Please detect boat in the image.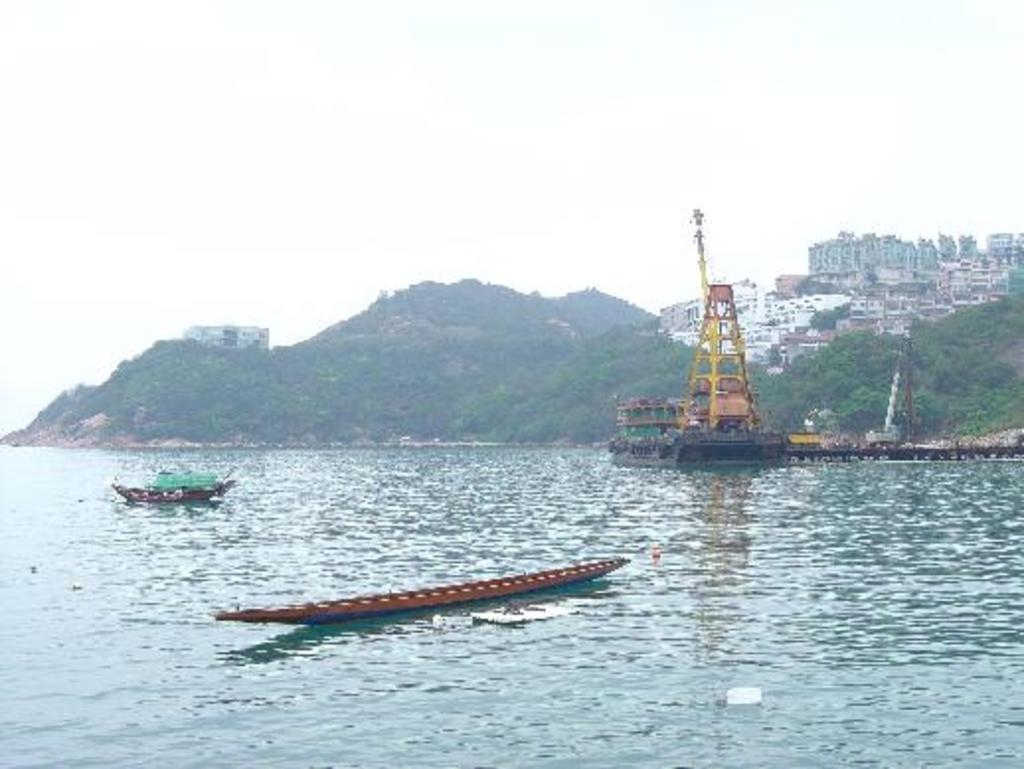
{"left": 213, "top": 548, "right": 635, "bottom": 627}.
